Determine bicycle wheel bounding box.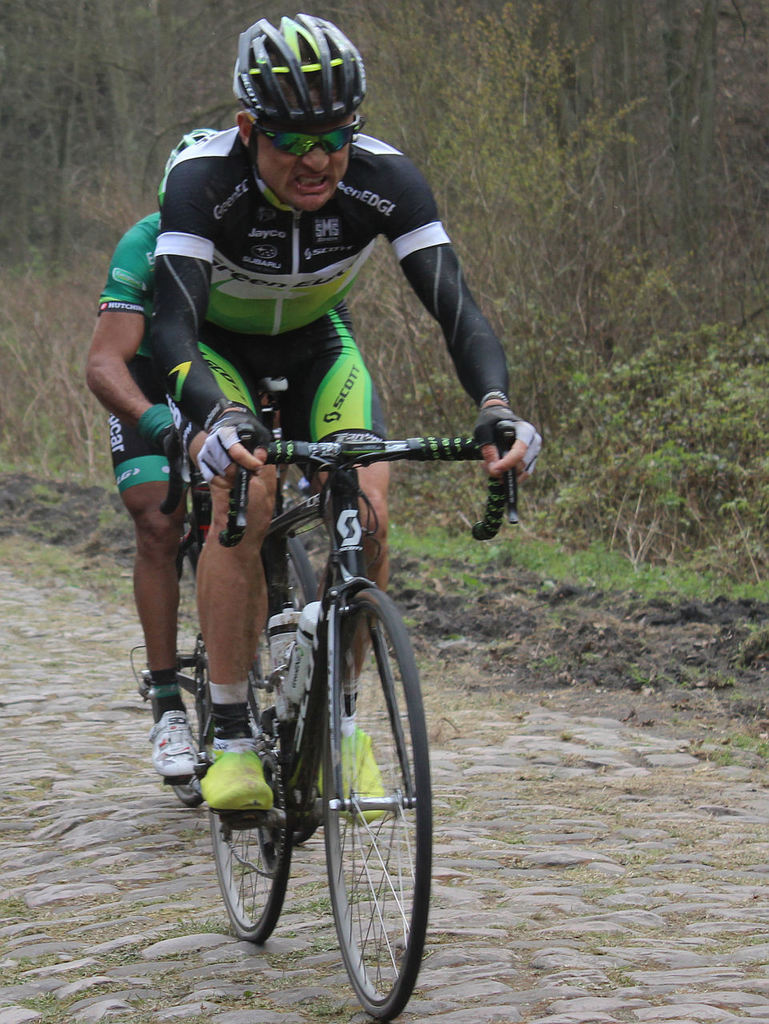
Determined: rect(291, 658, 425, 1009).
